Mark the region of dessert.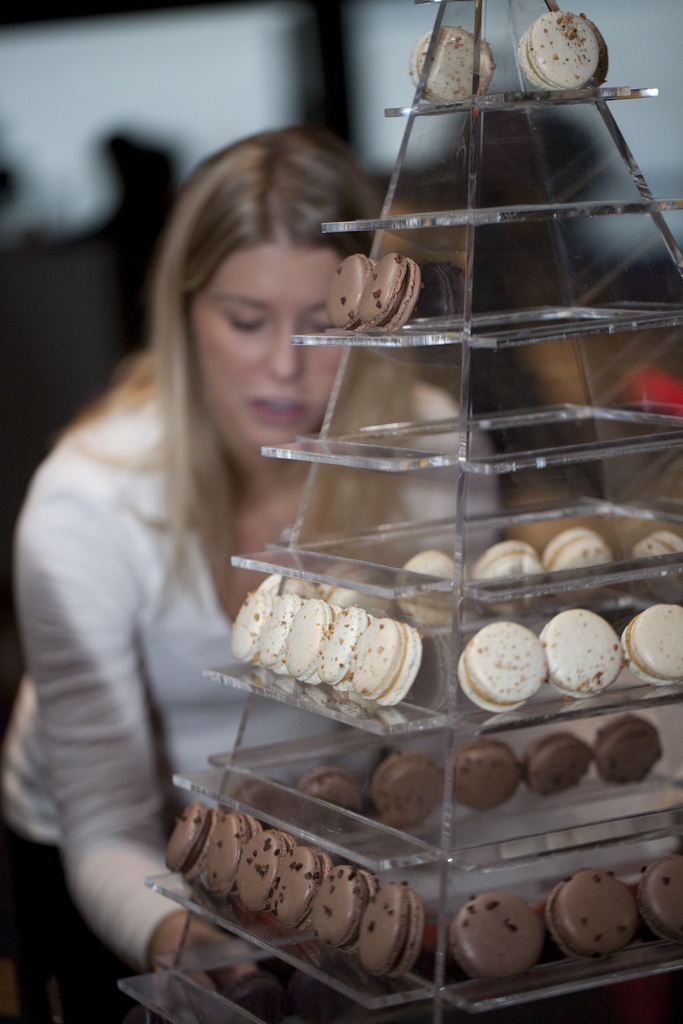
Region: 474 732 512 818.
